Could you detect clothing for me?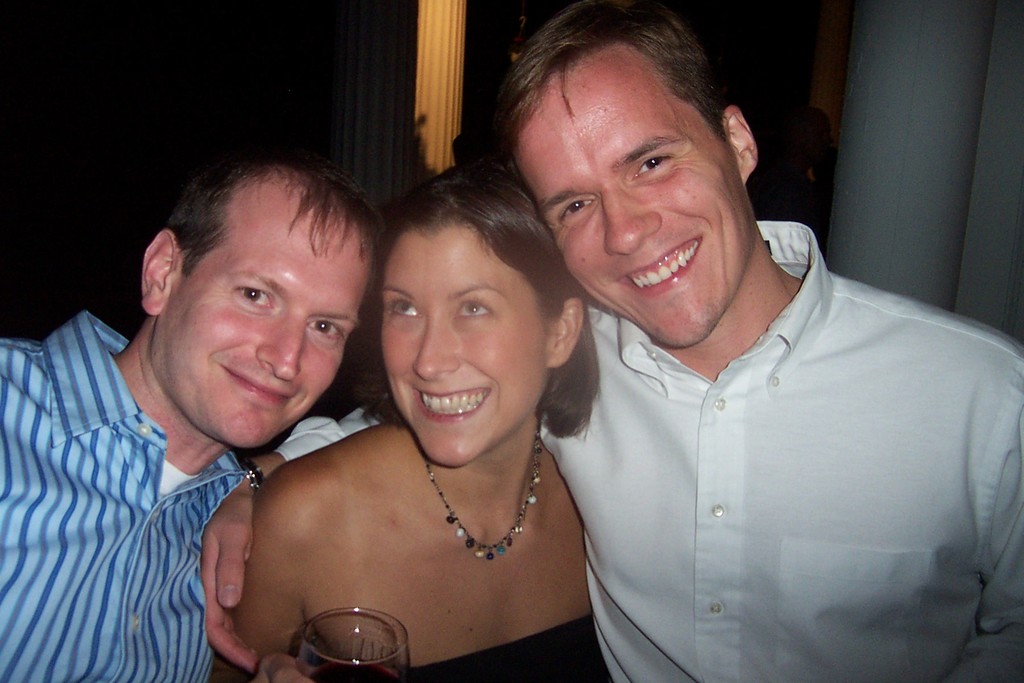
Detection result: {"x1": 538, "y1": 231, "x2": 1000, "y2": 667}.
